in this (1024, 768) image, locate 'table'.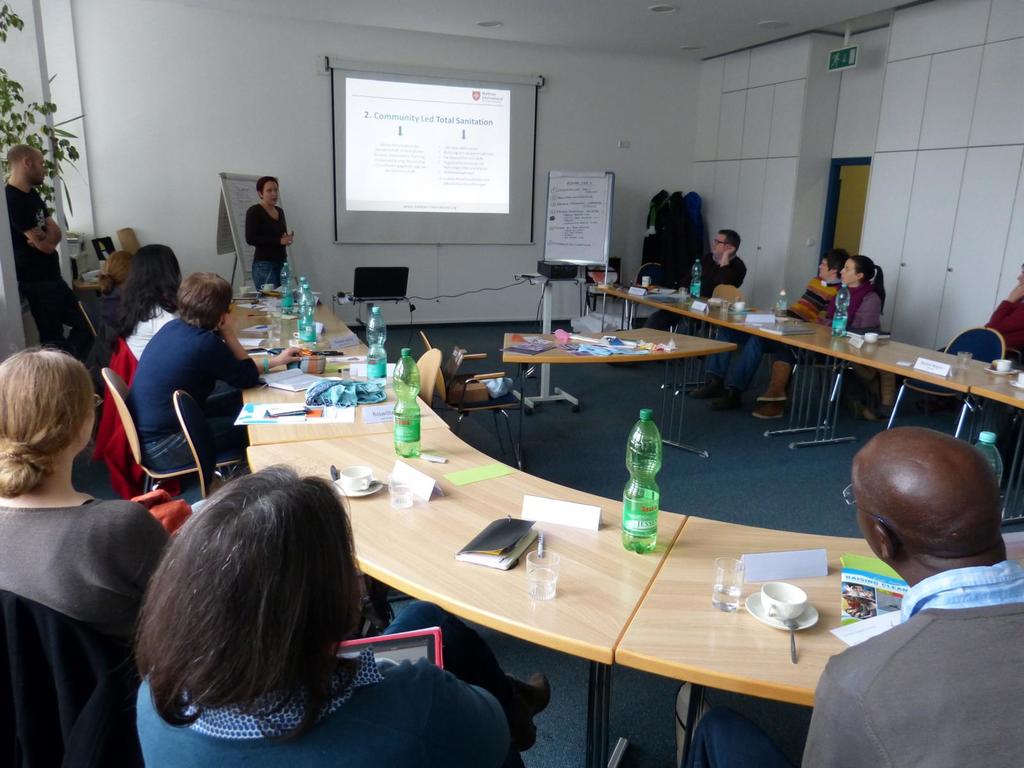
Bounding box: region(671, 305, 832, 437).
